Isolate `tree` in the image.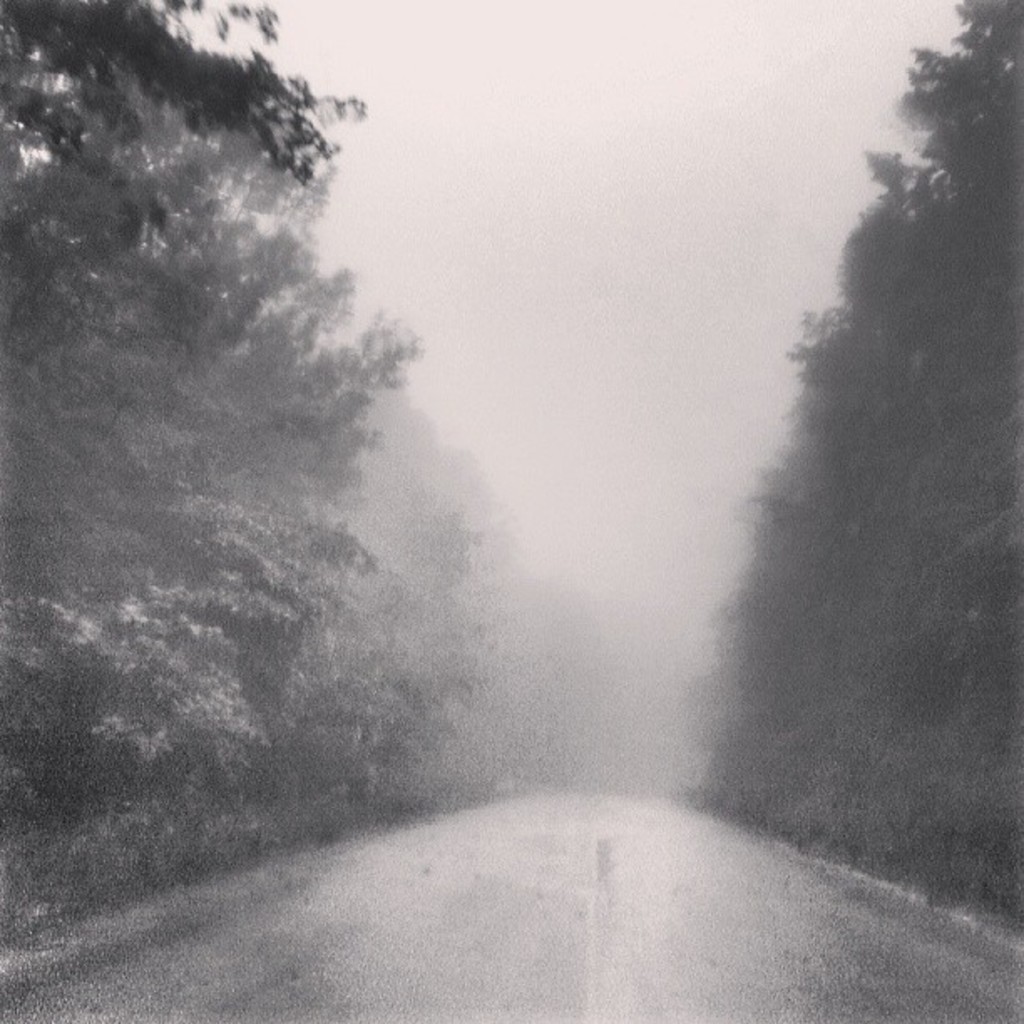
Isolated region: (x1=711, y1=52, x2=996, y2=904).
